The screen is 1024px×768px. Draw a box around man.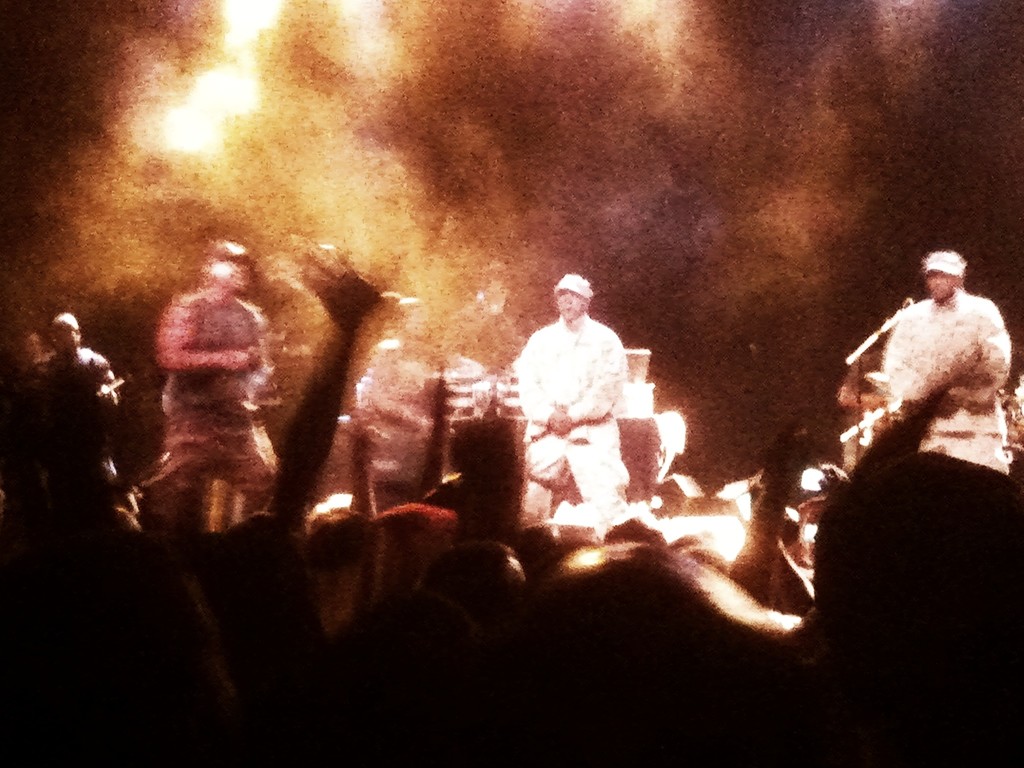
36,311,120,490.
